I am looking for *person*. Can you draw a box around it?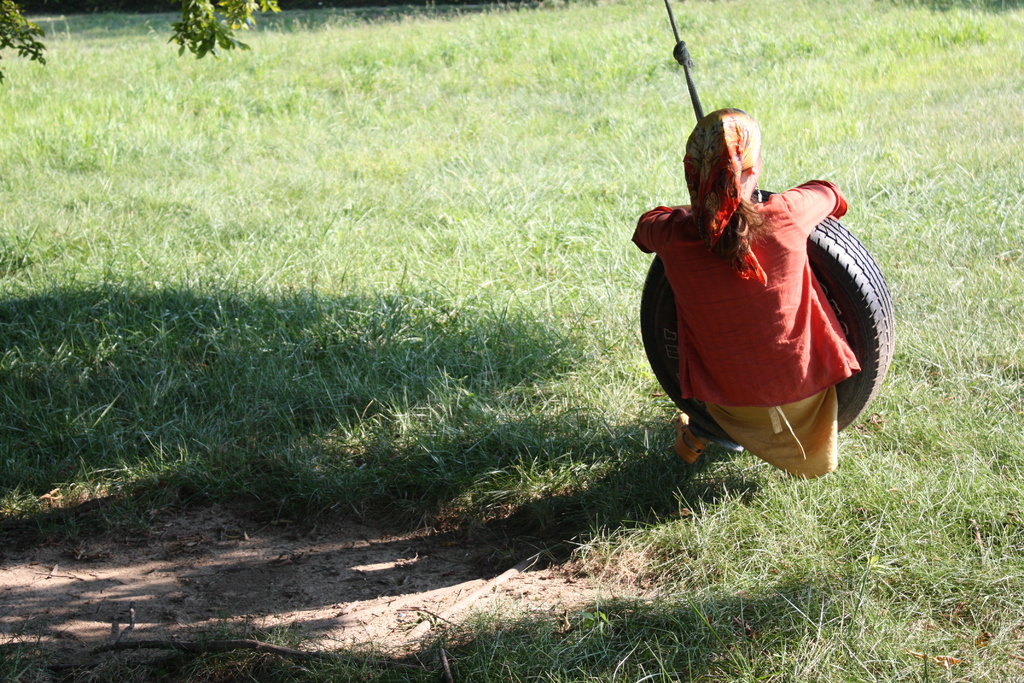
Sure, the bounding box is x1=637, y1=78, x2=886, y2=498.
